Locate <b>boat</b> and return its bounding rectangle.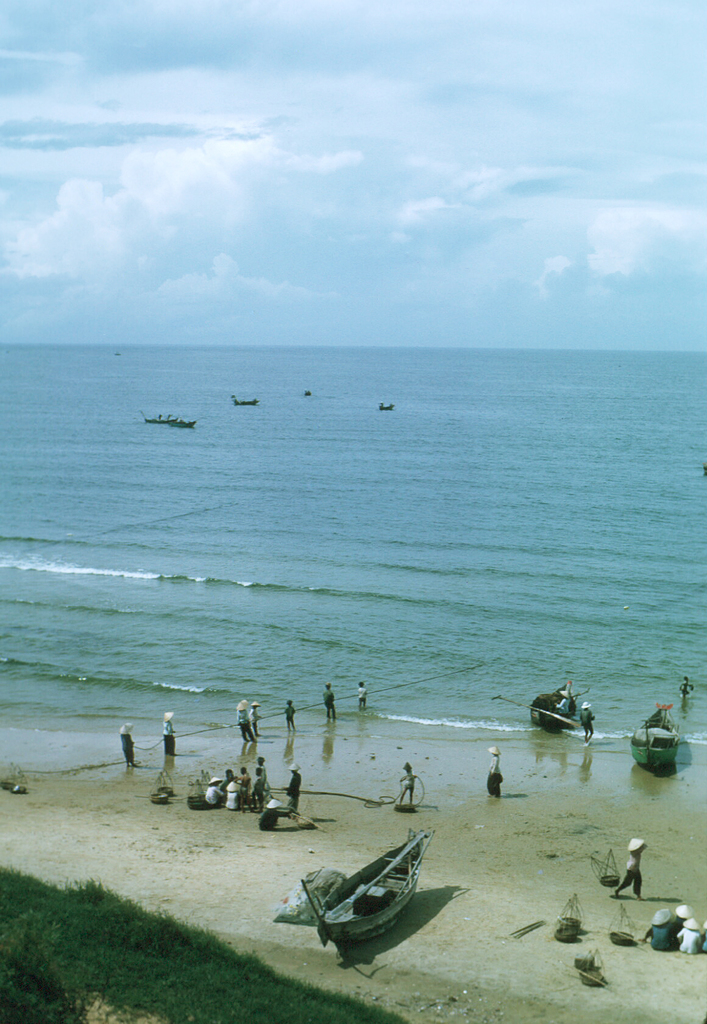
l=527, t=689, r=591, b=739.
